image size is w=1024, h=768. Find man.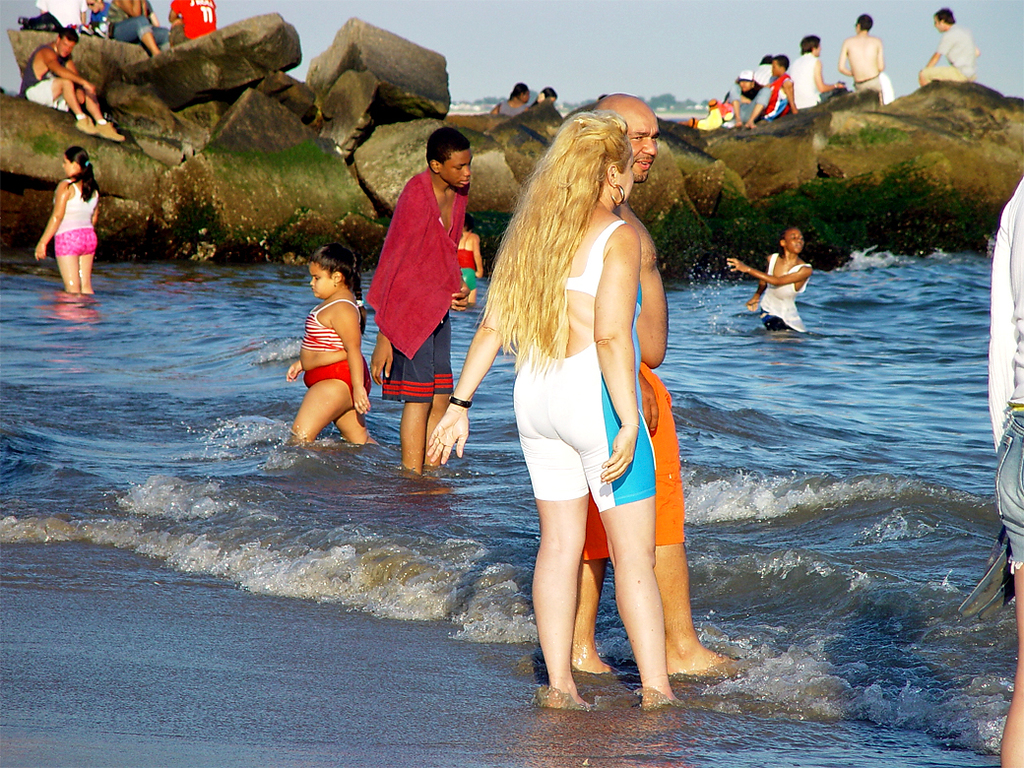
(x1=356, y1=141, x2=479, y2=433).
